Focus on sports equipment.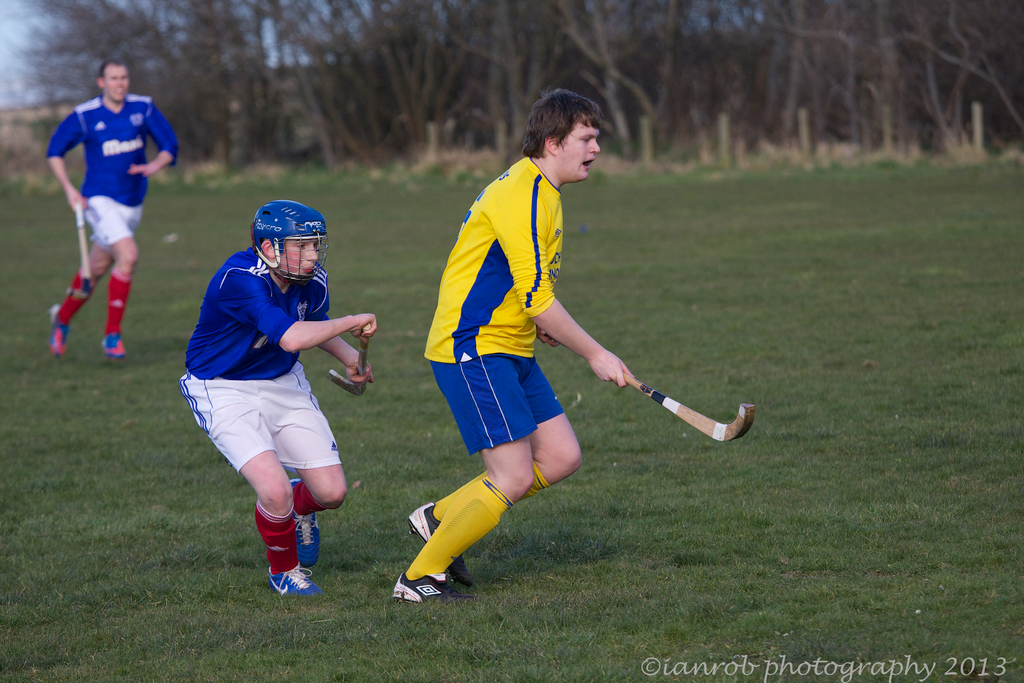
Focused at (394,572,472,605).
